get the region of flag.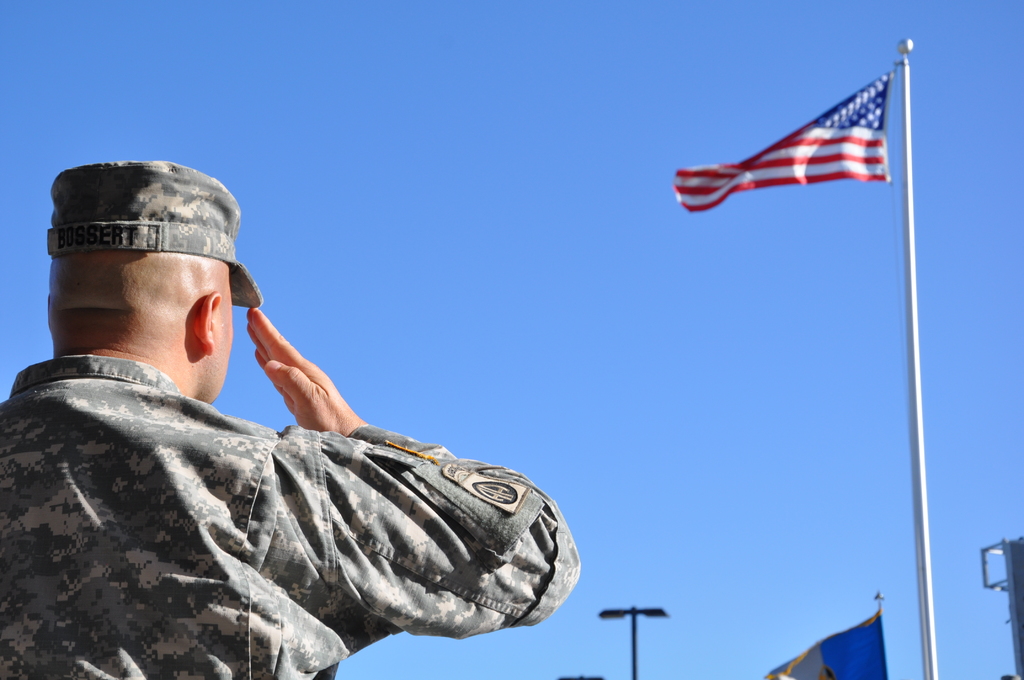
BBox(675, 68, 894, 213).
